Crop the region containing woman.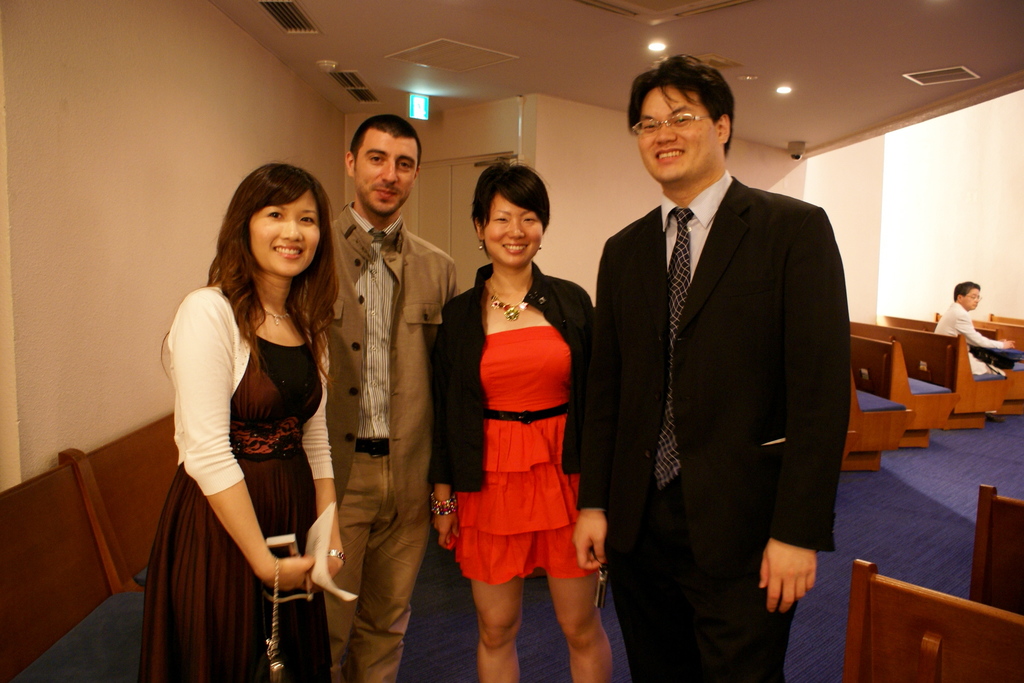
Crop region: 437,161,612,670.
